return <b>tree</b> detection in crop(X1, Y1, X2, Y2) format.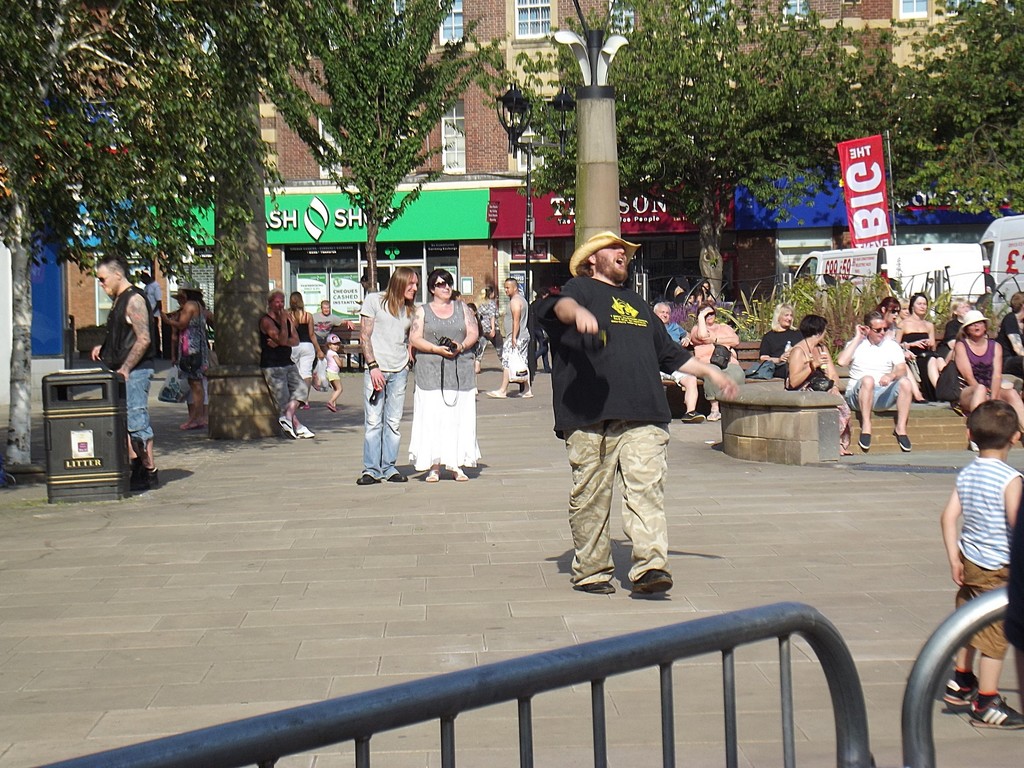
crop(277, 0, 488, 298).
